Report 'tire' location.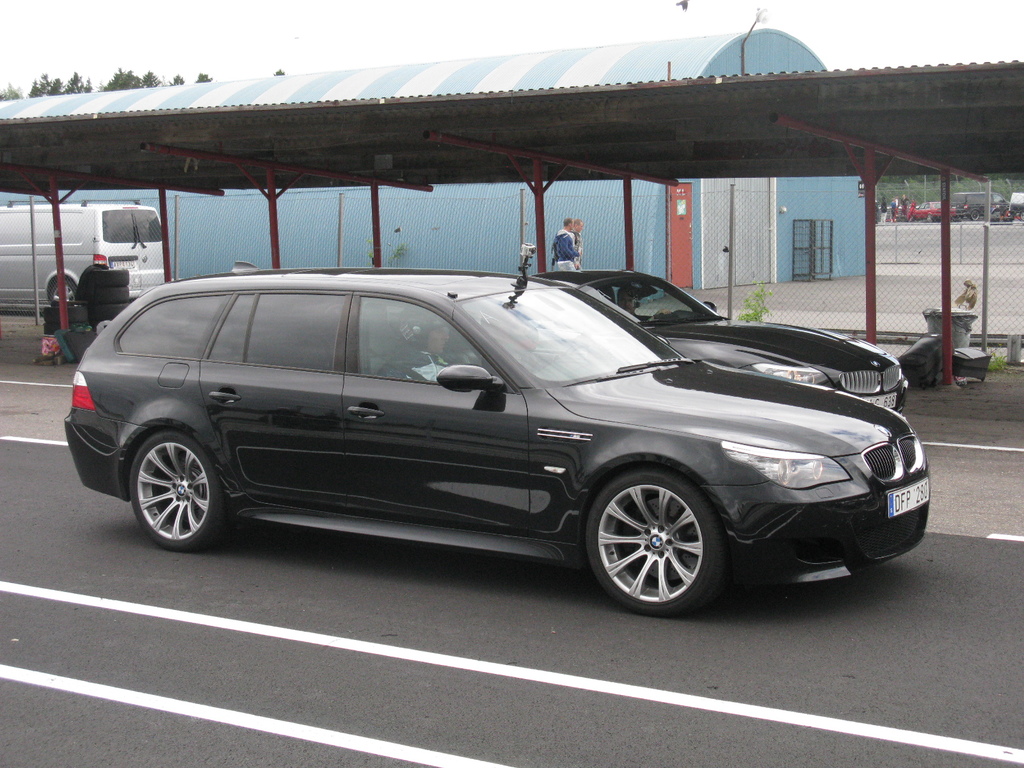
Report: [49,273,81,305].
